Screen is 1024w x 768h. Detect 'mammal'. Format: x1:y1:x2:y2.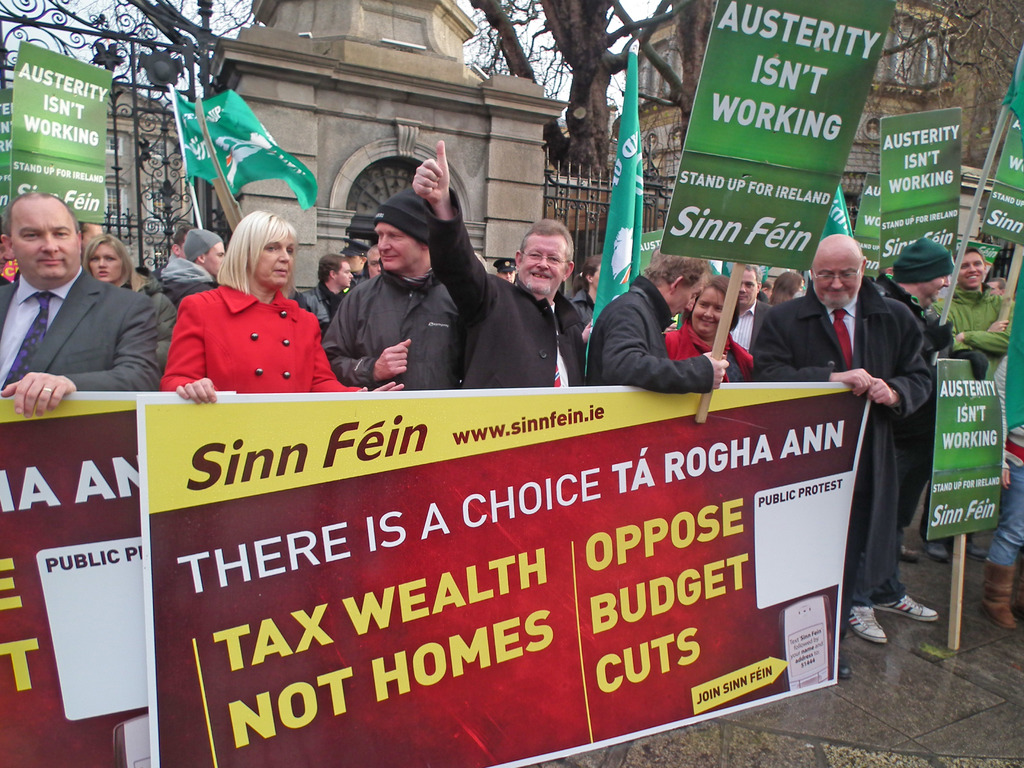
153:227:231:305.
